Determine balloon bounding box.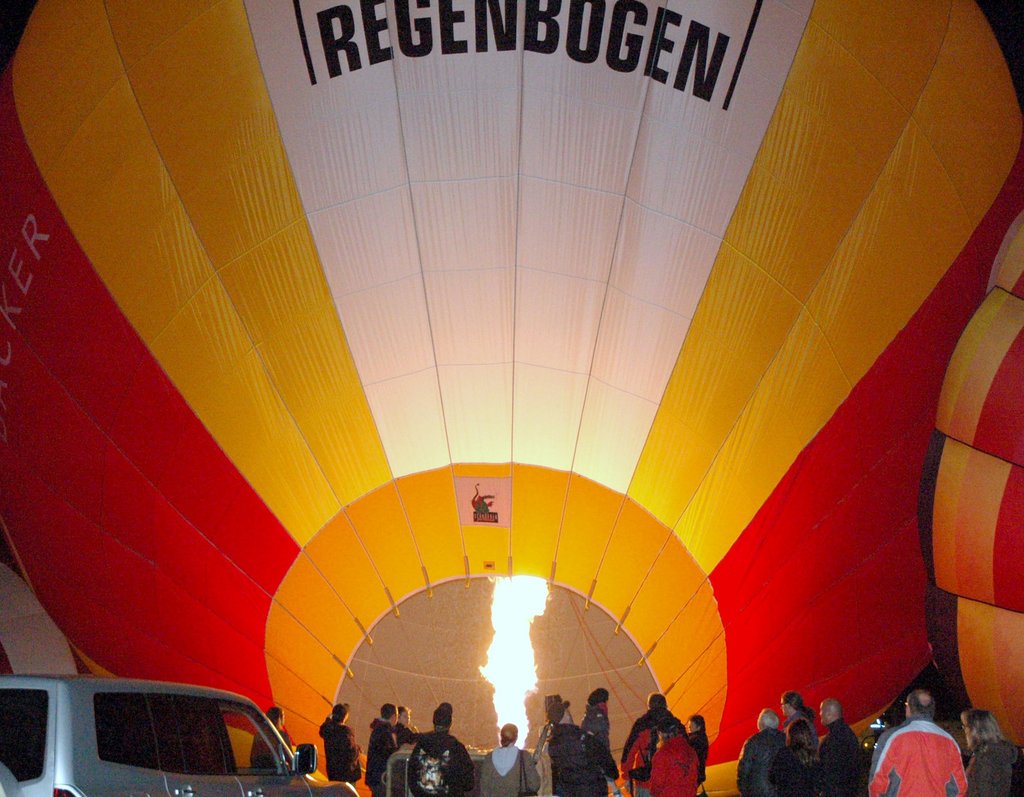
Determined: box=[919, 199, 1023, 765].
